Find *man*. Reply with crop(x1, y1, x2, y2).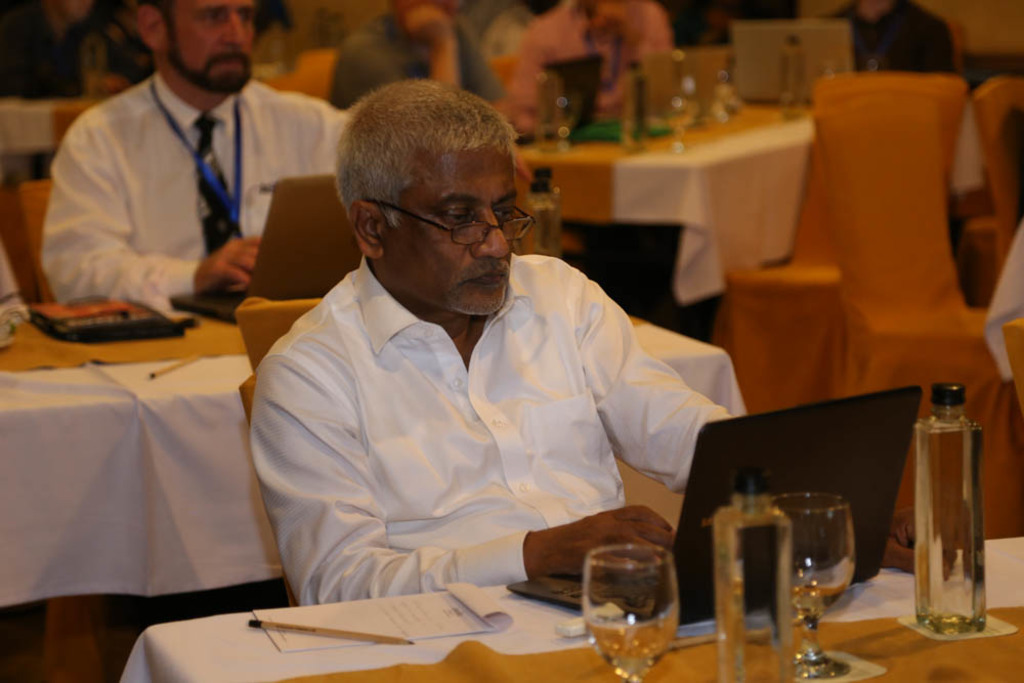
crop(42, 0, 365, 313).
